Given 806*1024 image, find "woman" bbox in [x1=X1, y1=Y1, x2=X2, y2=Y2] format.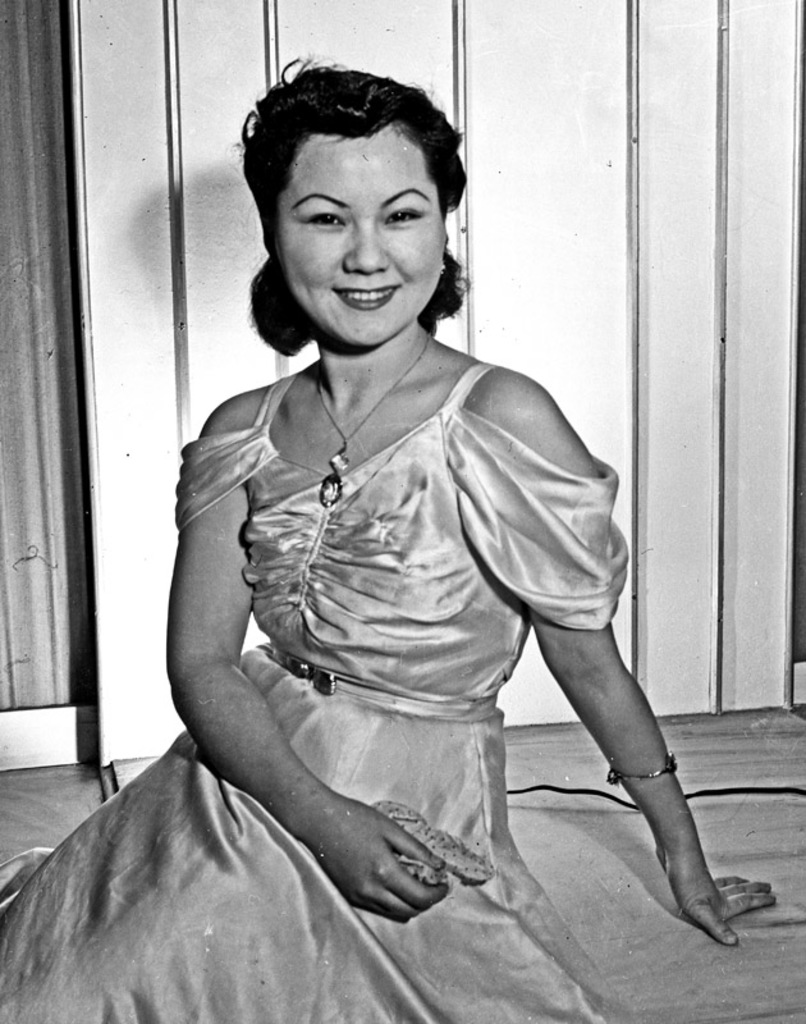
[x1=52, y1=95, x2=692, y2=1004].
